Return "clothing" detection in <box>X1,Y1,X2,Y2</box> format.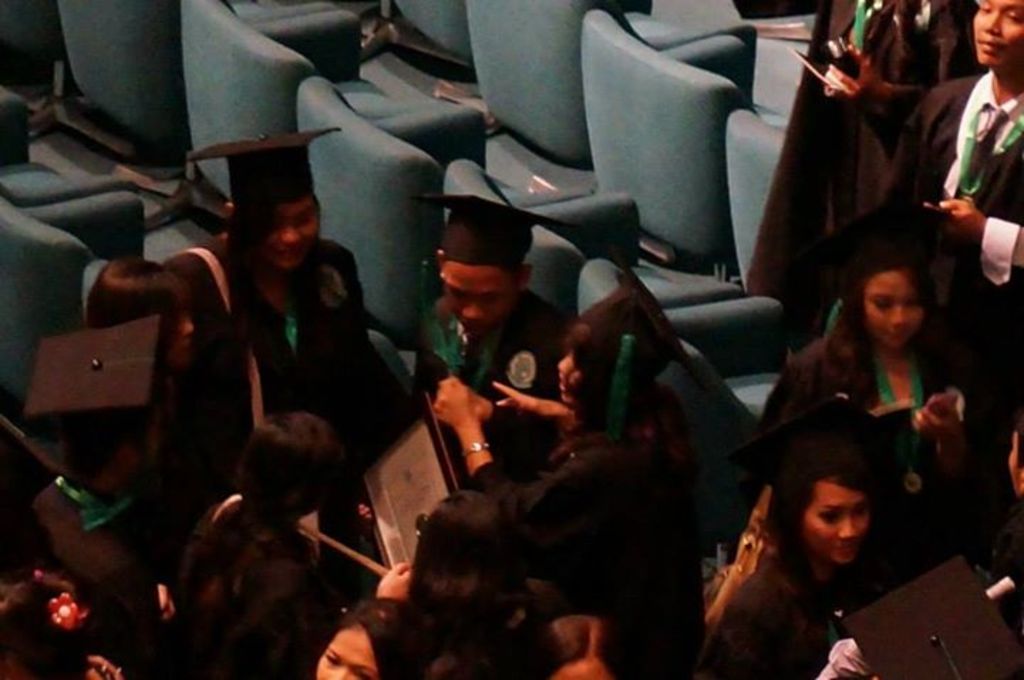
<box>688,533,843,677</box>.
